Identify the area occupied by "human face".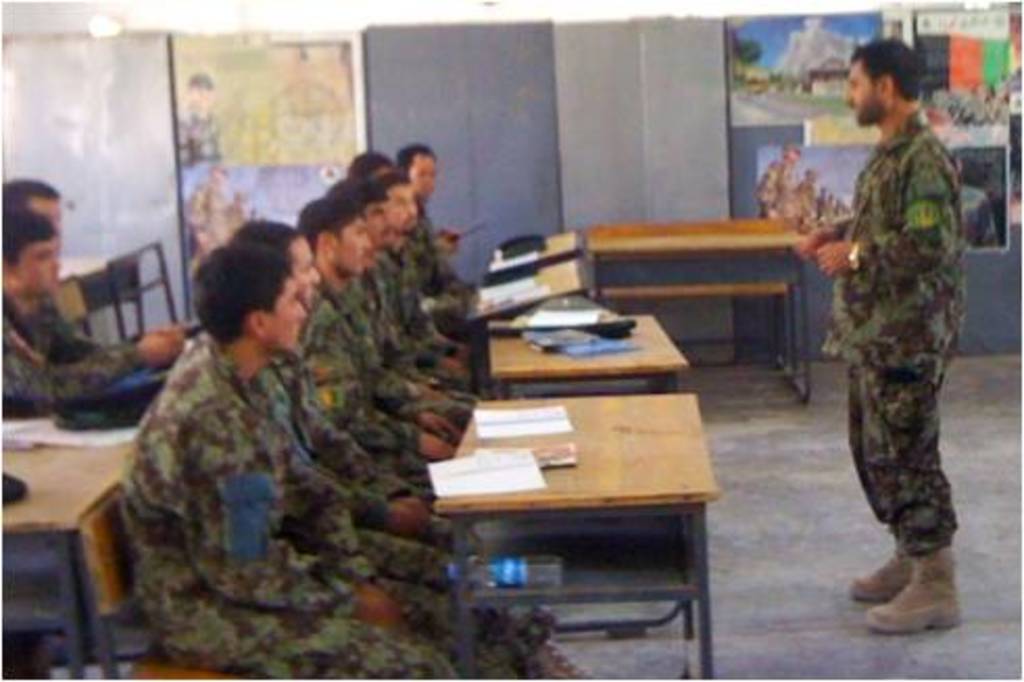
Area: [845, 60, 878, 127].
